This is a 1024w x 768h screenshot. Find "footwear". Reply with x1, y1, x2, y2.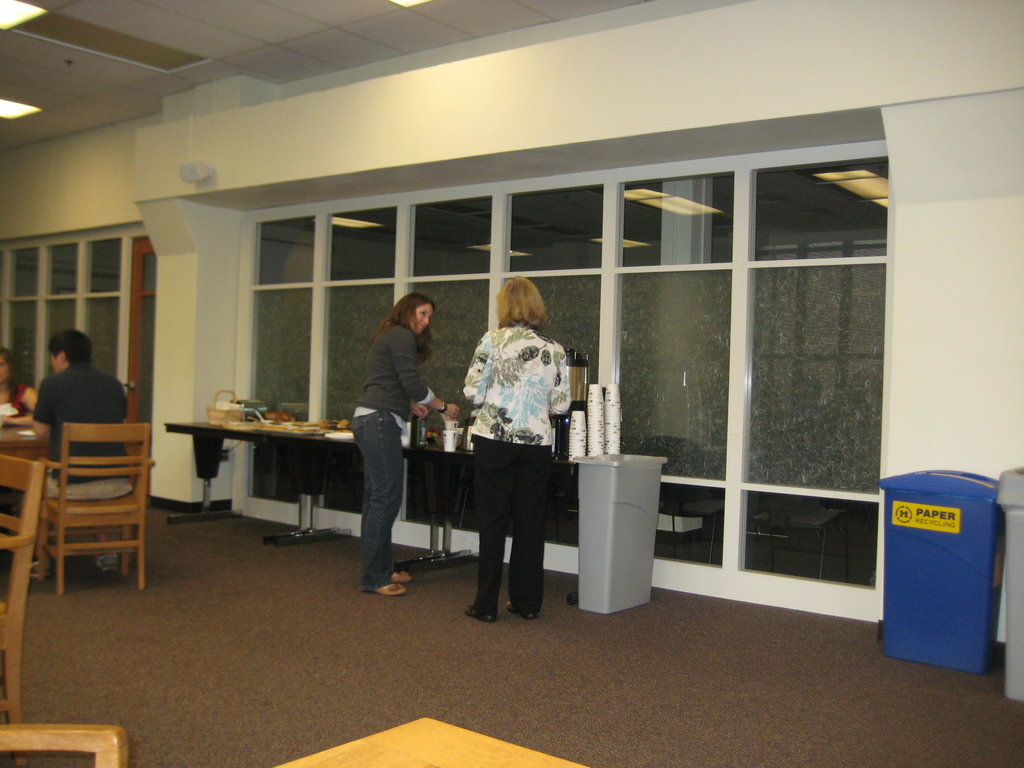
362, 582, 410, 594.
